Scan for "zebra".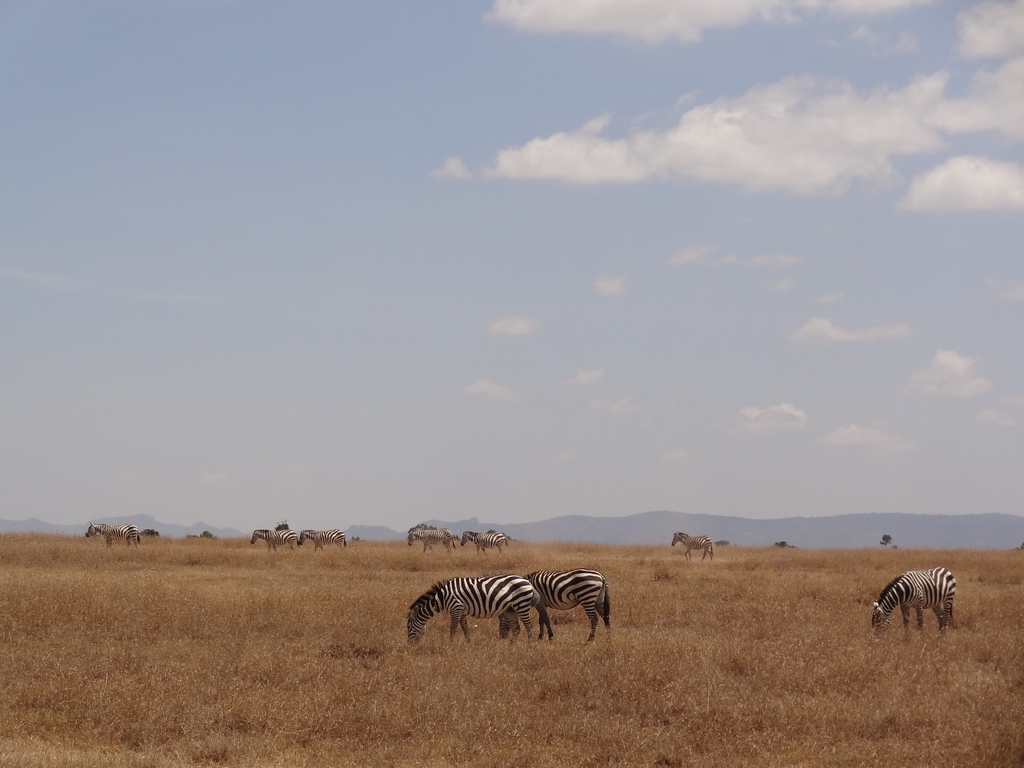
Scan result: (404,526,458,554).
